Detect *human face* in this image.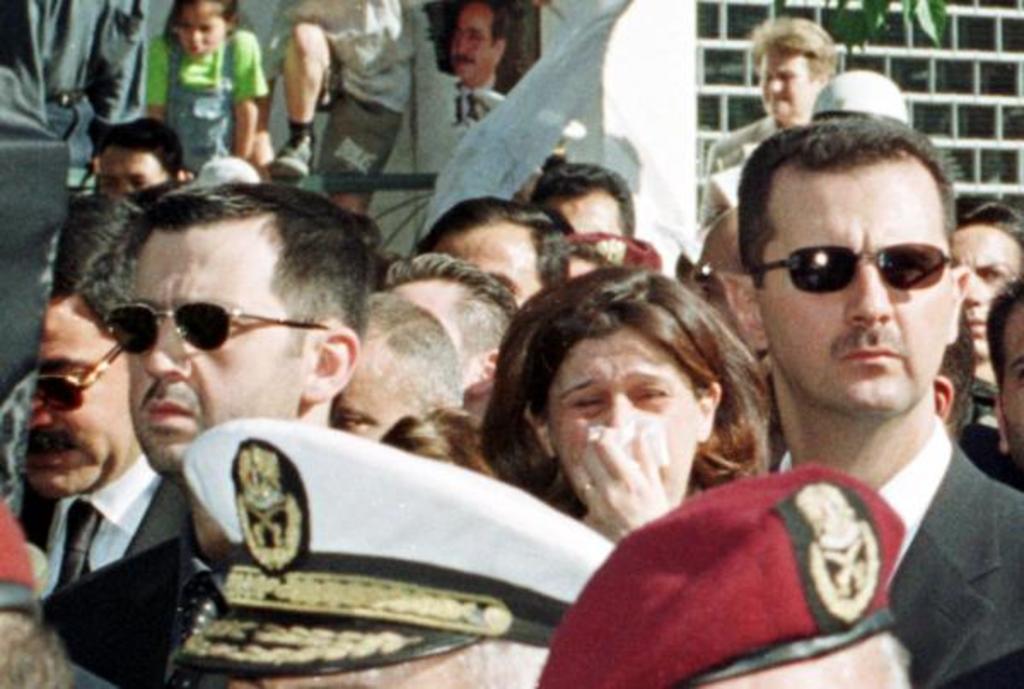
Detection: select_region(546, 338, 686, 496).
